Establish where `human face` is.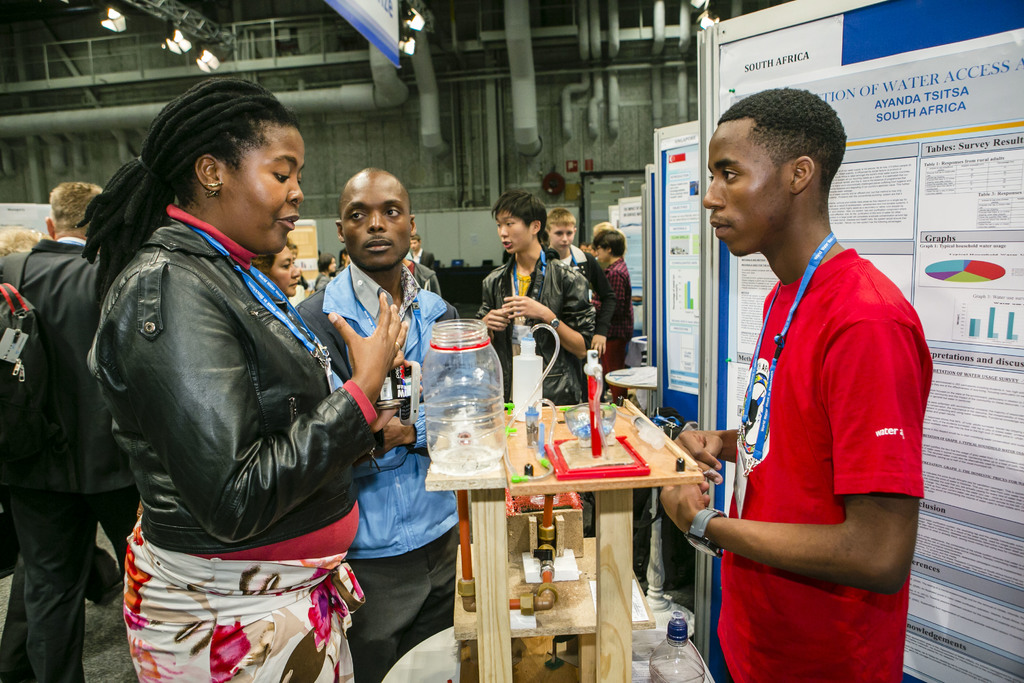
Established at [left=224, top=131, right=304, bottom=250].
